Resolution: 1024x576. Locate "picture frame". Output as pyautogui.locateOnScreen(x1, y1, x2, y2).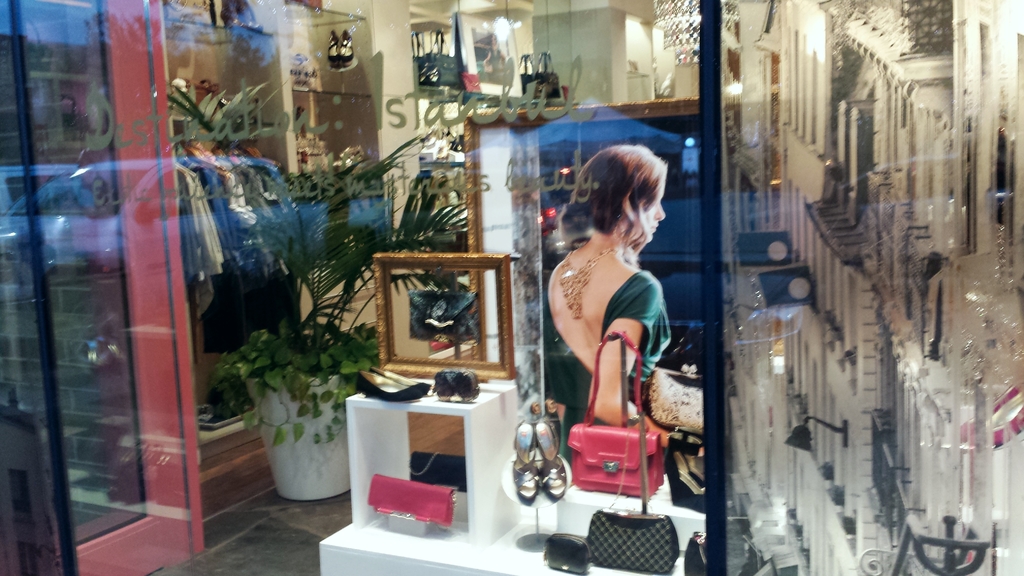
pyautogui.locateOnScreen(371, 237, 523, 385).
